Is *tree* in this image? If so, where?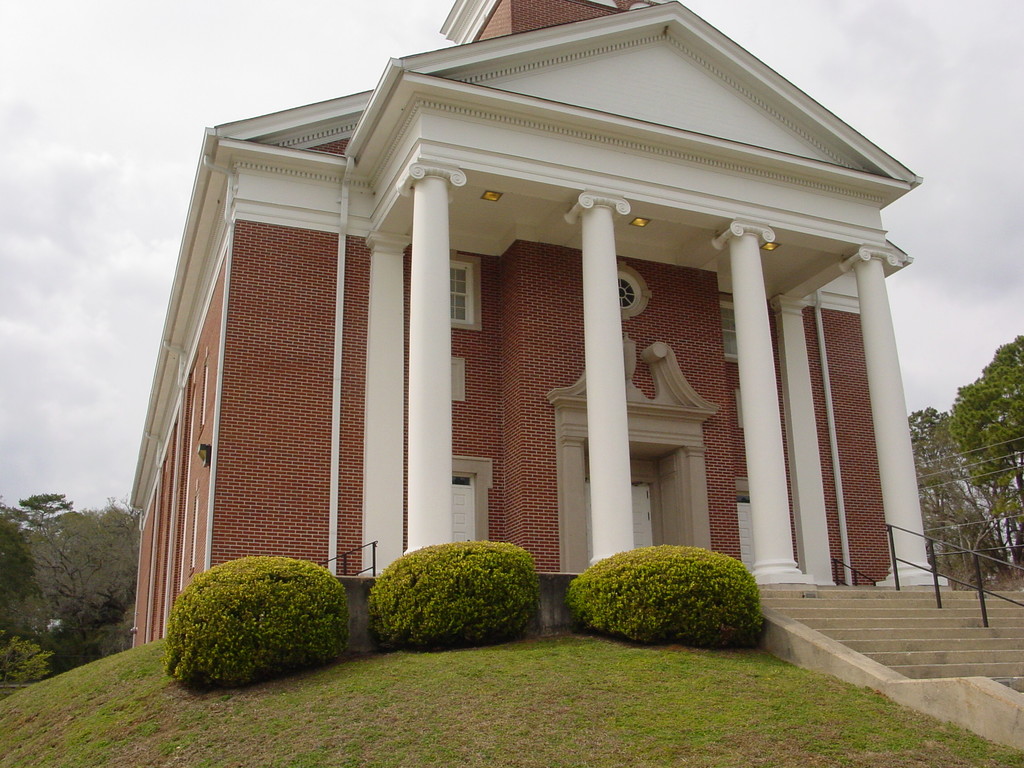
Yes, at locate(0, 498, 134, 704).
